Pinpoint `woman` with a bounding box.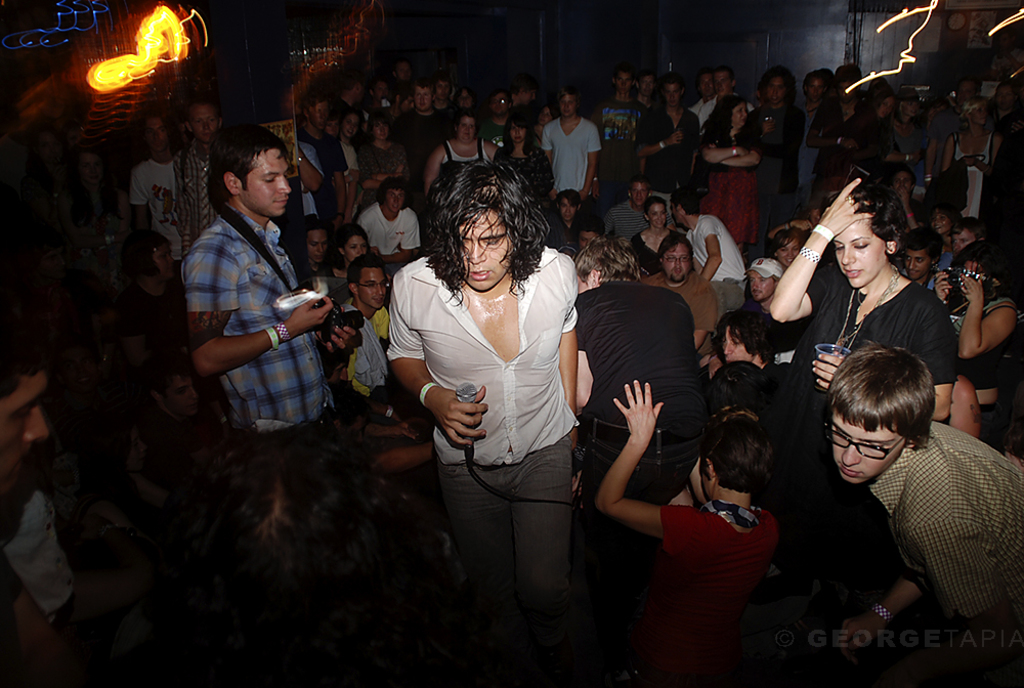
{"x1": 626, "y1": 196, "x2": 679, "y2": 273}.
